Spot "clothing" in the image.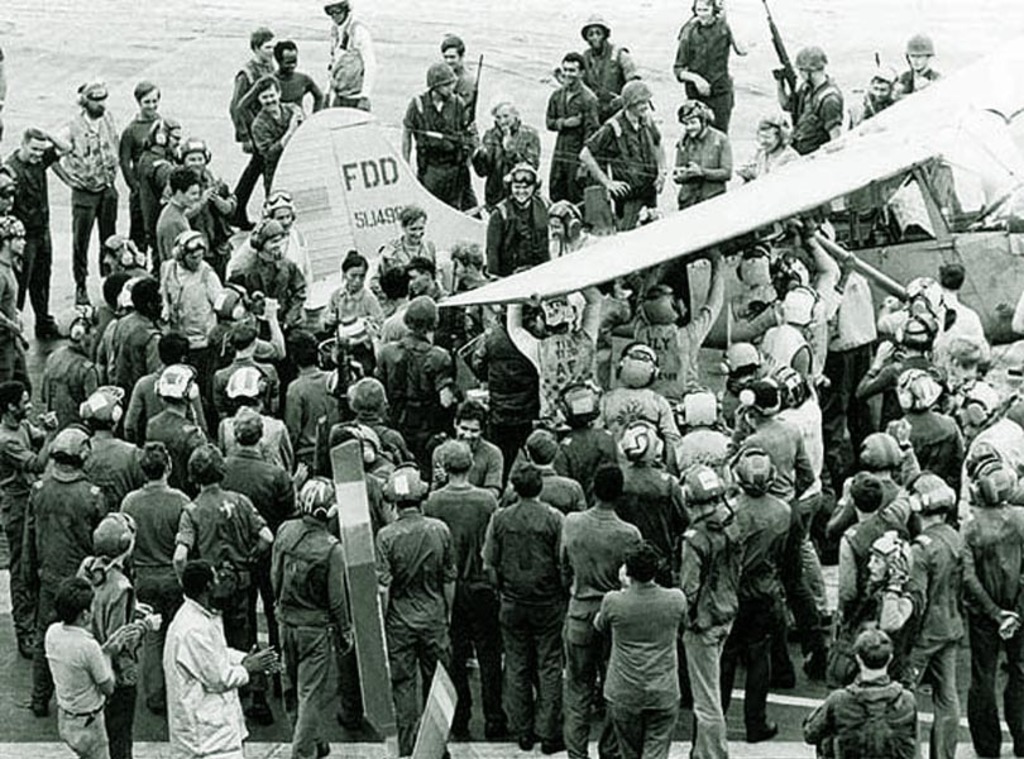
"clothing" found at bbox(43, 110, 120, 271).
